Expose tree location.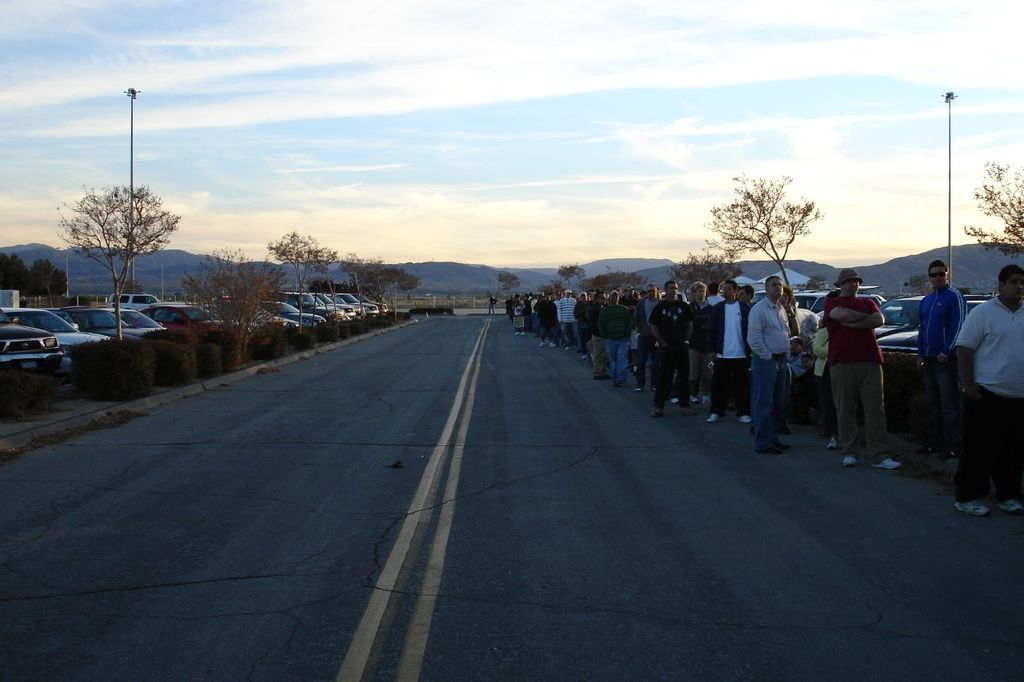
Exposed at <bbox>556, 264, 580, 292</bbox>.
